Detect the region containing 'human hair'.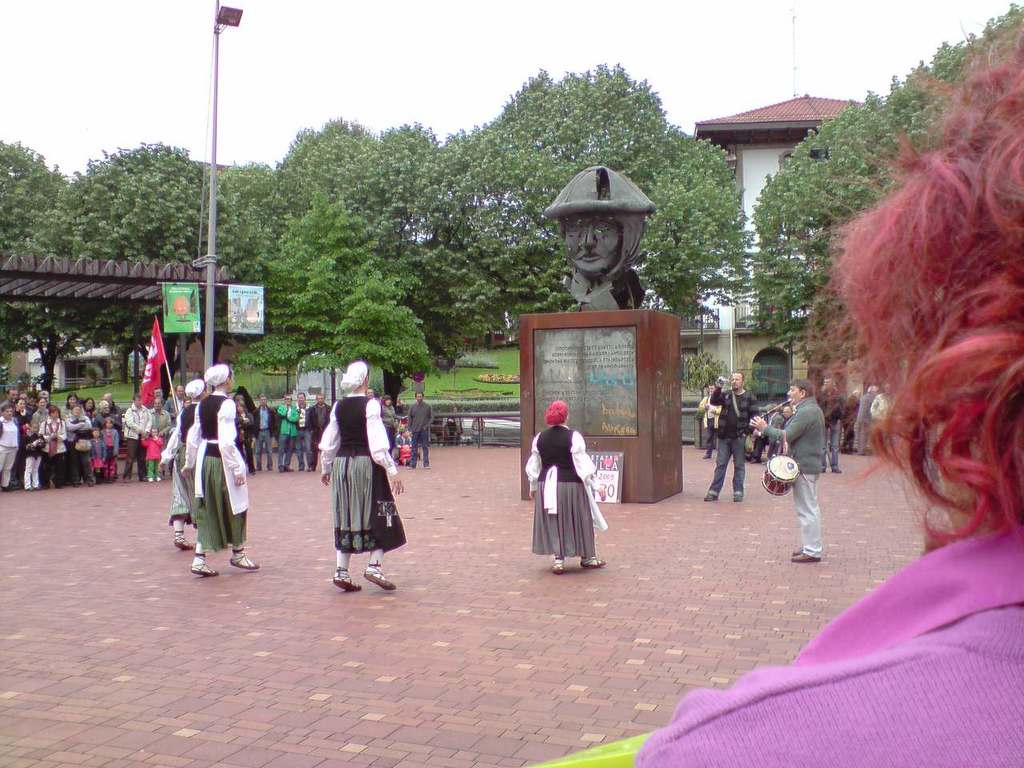
box(778, 68, 1013, 629).
